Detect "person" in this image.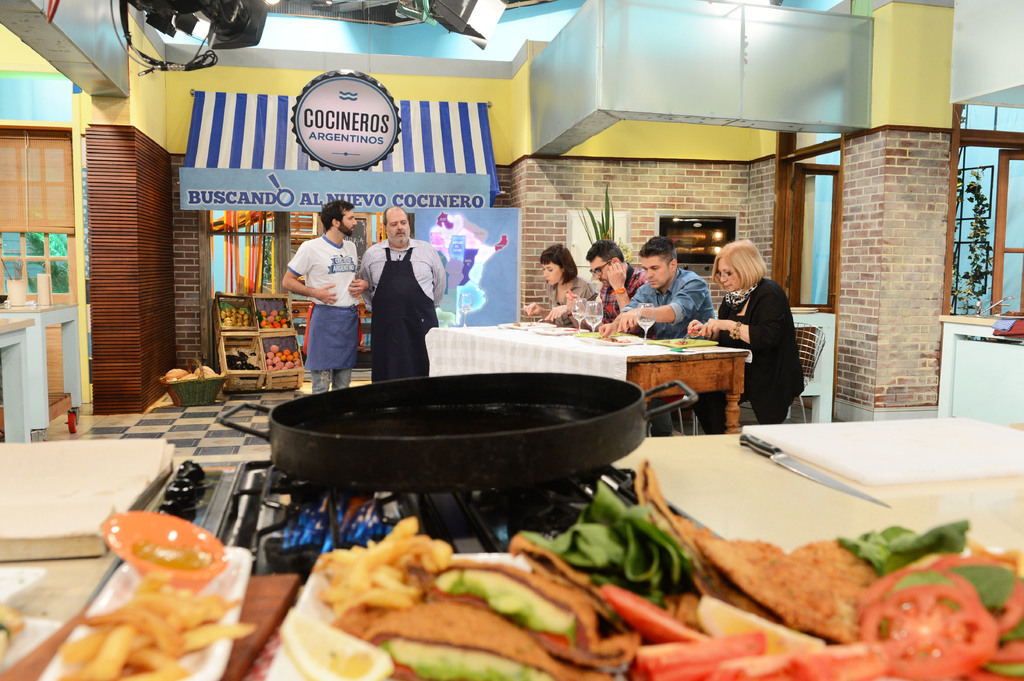
Detection: x1=359, y1=204, x2=442, y2=380.
